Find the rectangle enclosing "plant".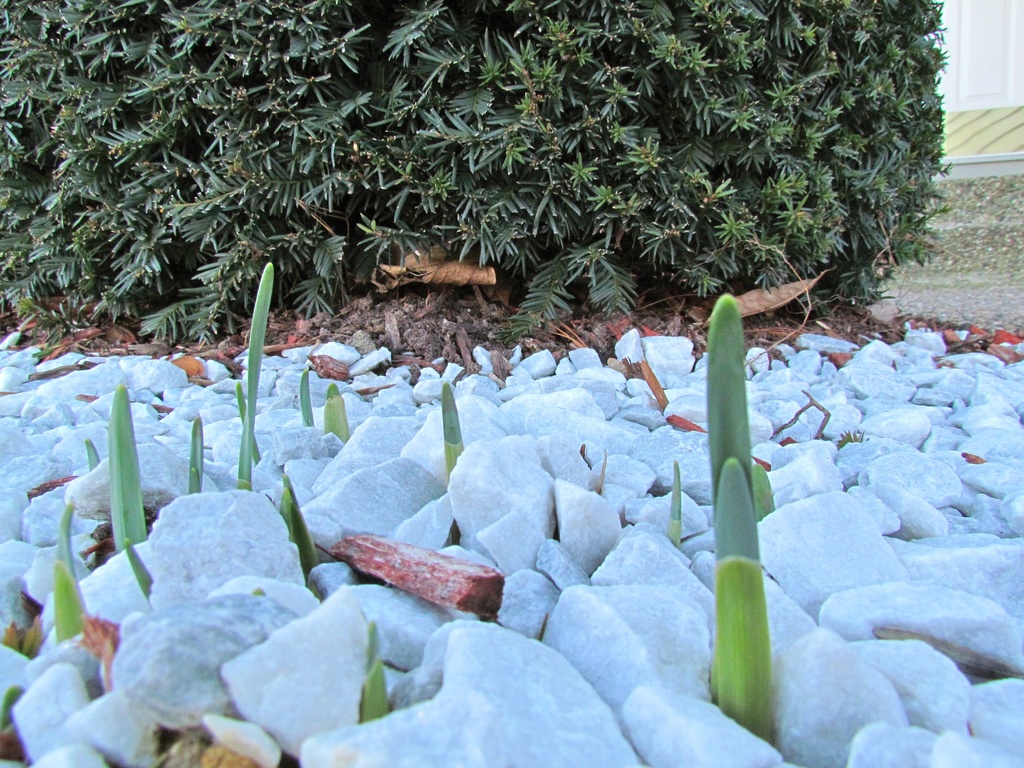
115:383:148:553.
